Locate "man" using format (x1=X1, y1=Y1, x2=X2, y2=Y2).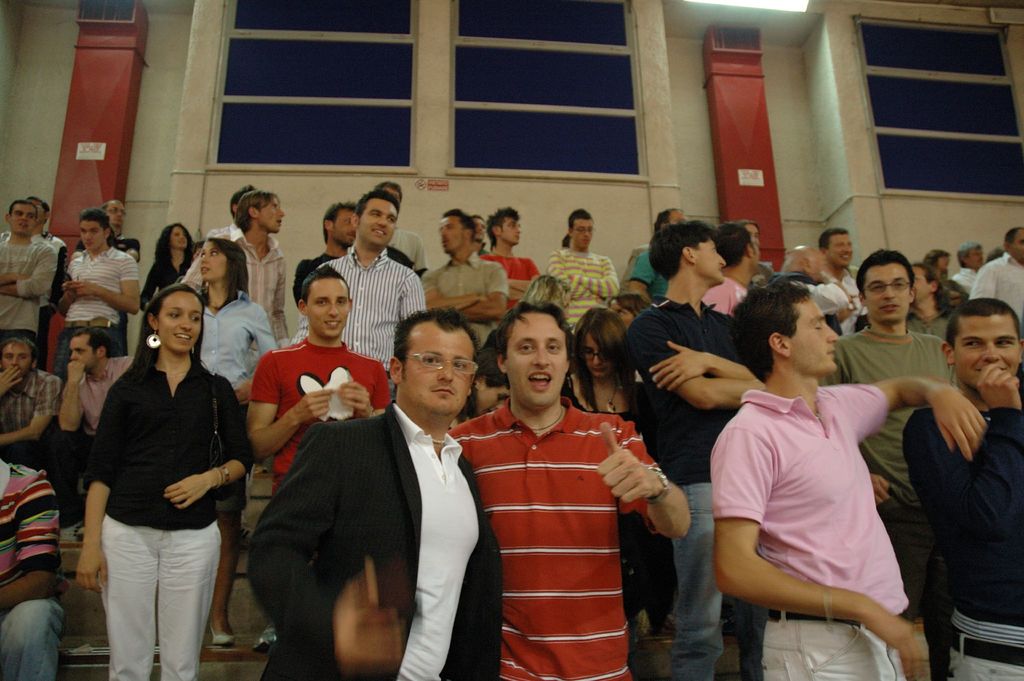
(x1=56, y1=205, x2=138, y2=354).
